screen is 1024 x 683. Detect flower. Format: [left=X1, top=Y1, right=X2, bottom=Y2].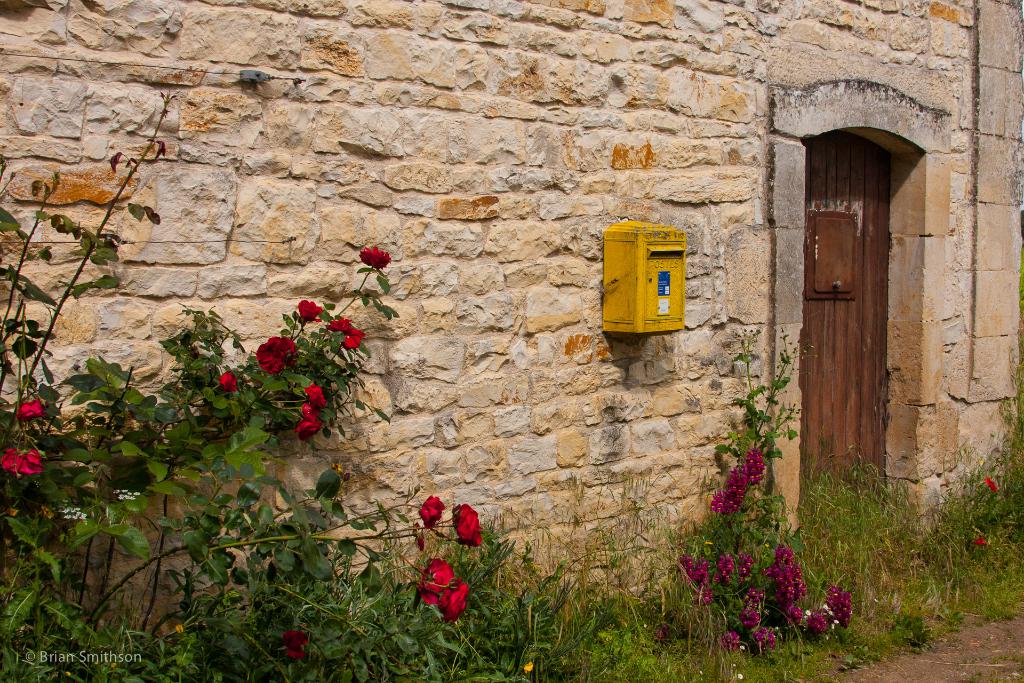
[left=454, top=506, right=480, bottom=547].
